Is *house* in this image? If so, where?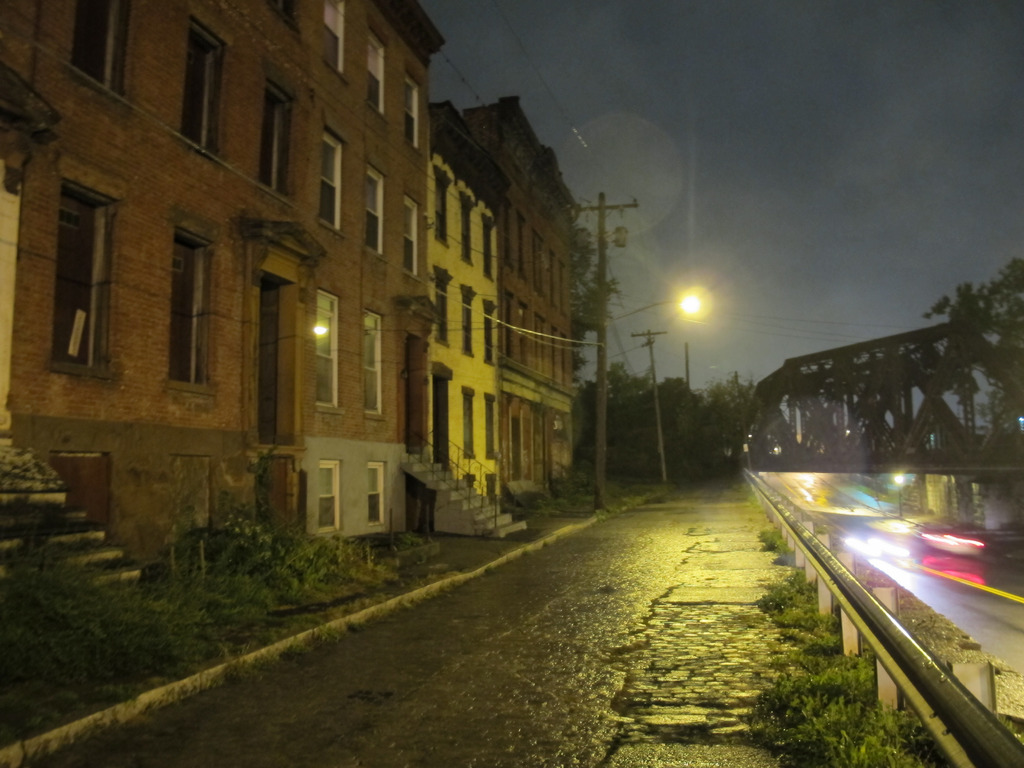
Yes, at 0 0 530 659.
